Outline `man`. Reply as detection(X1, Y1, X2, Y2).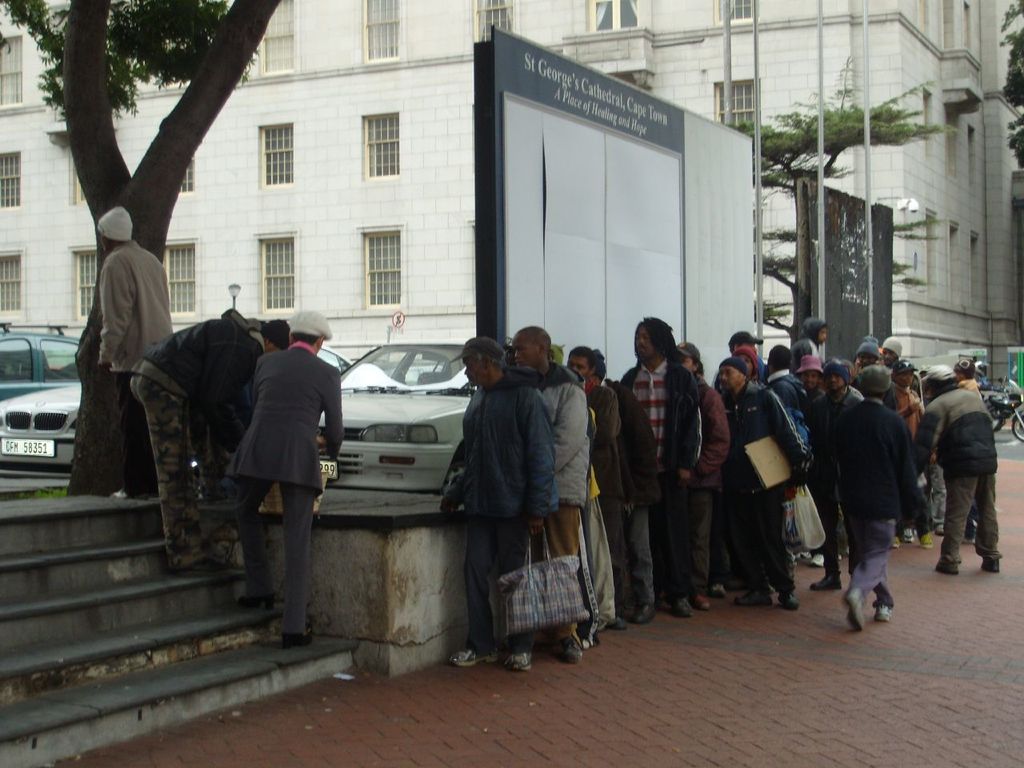
detection(220, 306, 357, 652).
